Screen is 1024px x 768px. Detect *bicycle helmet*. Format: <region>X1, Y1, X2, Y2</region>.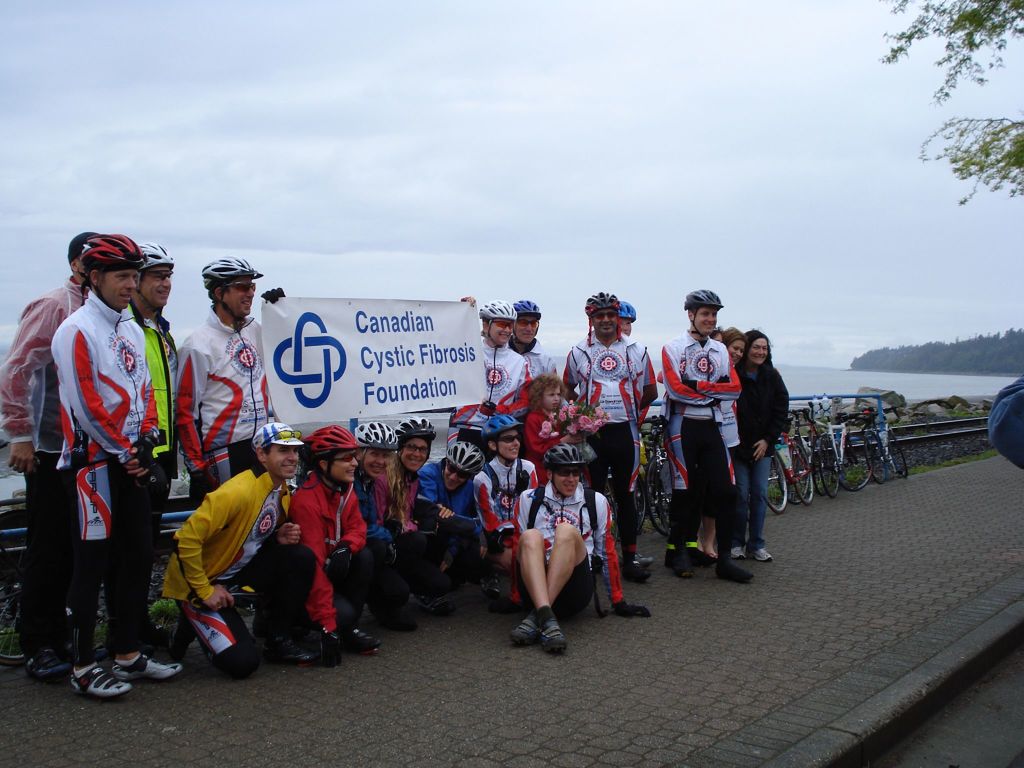
<region>621, 306, 628, 319</region>.
